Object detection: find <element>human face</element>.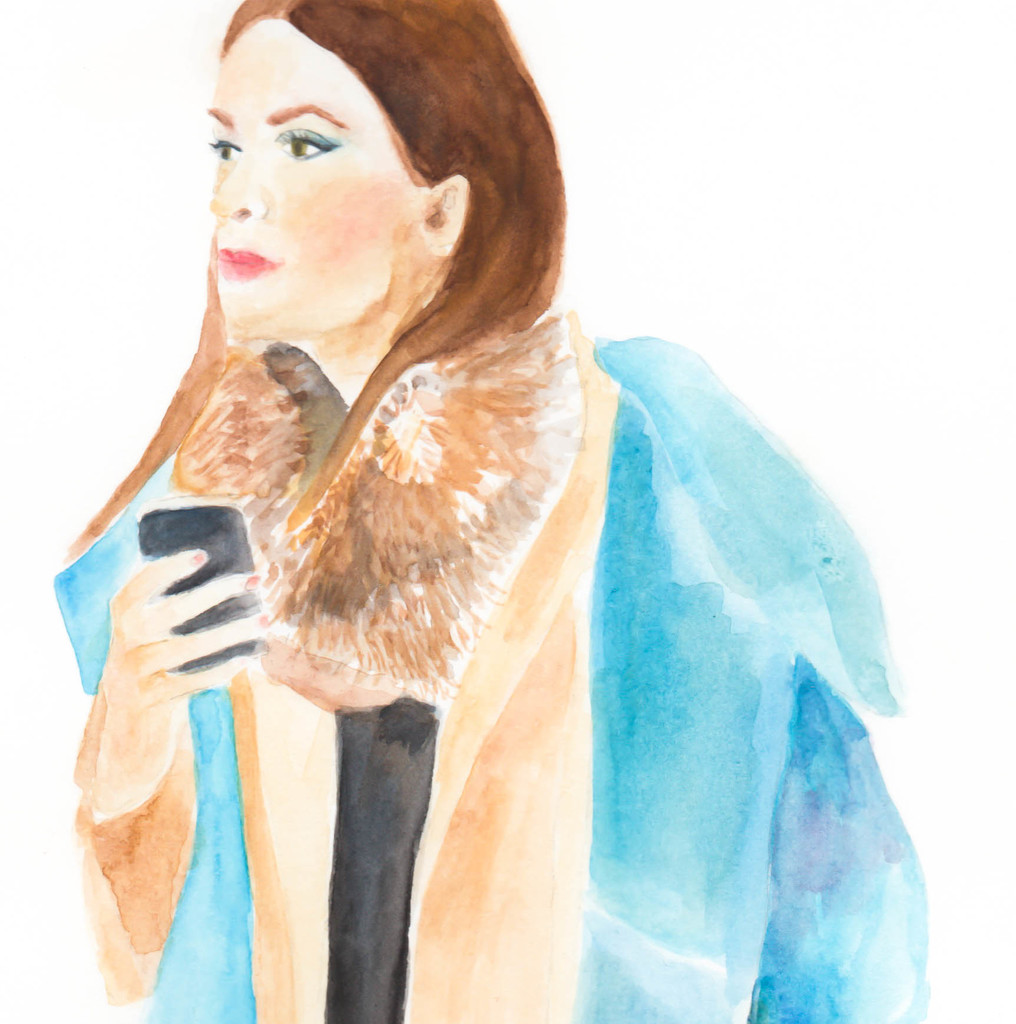
{"left": 201, "top": 12, "right": 411, "bottom": 348}.
